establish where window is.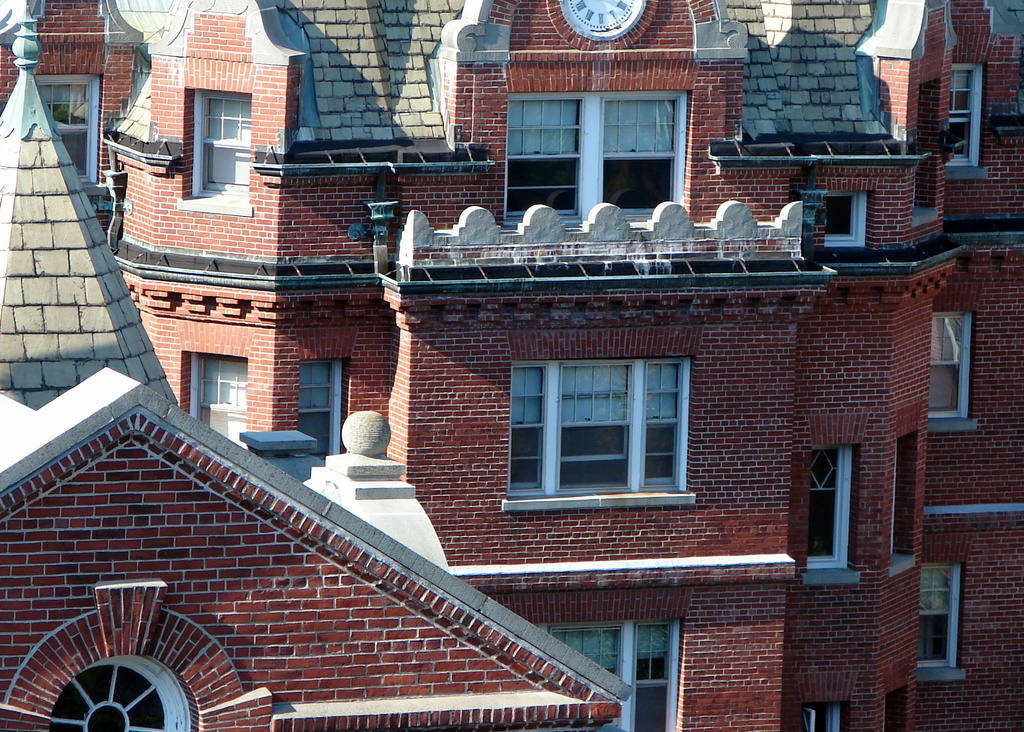
Established at locate(207, 91, 248, 189).
